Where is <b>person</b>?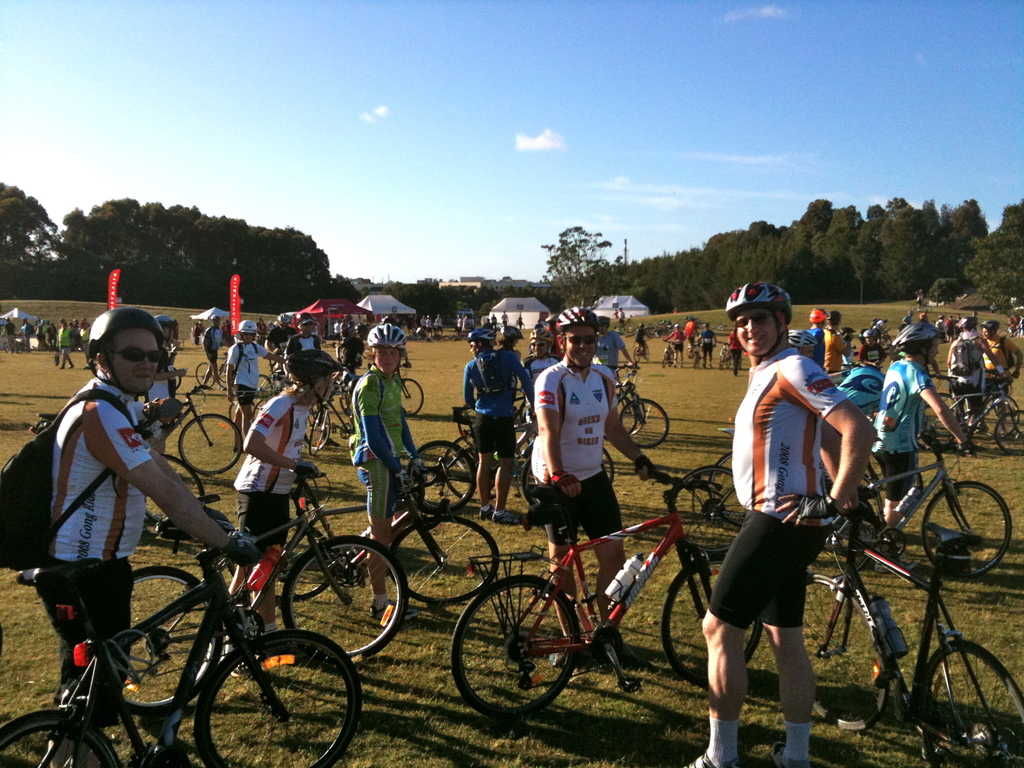
bbox(936, 317, 993, 419).
